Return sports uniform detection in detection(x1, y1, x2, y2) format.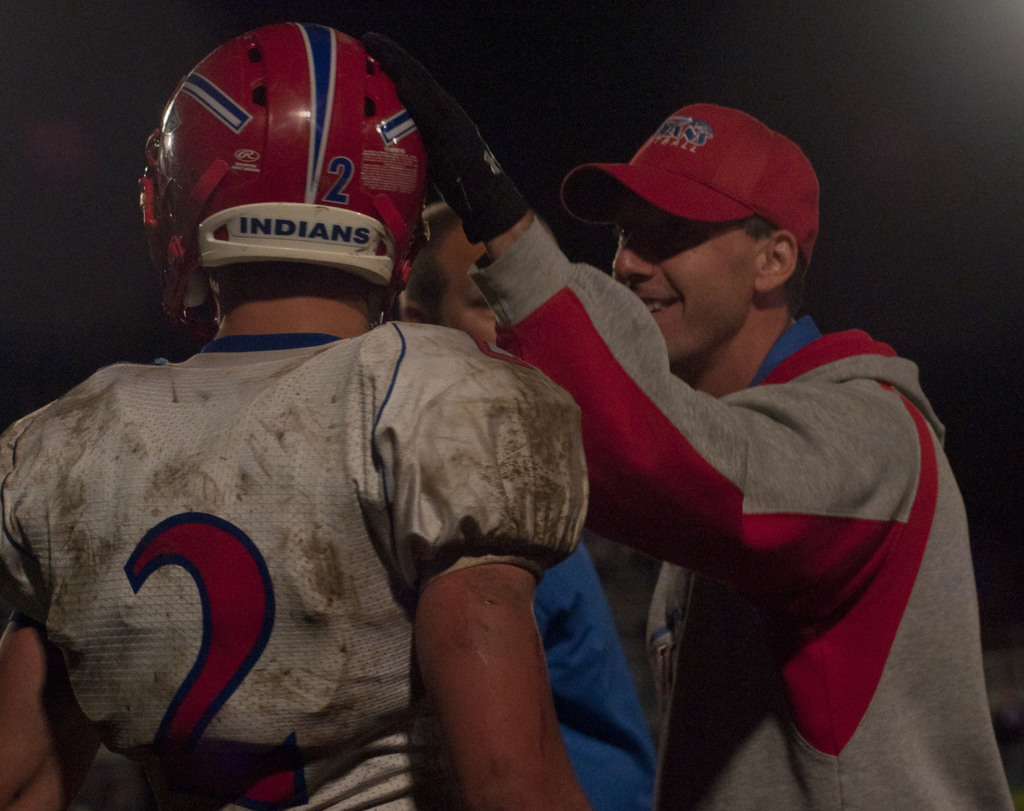
detection(358, 37, 1017, 810).
